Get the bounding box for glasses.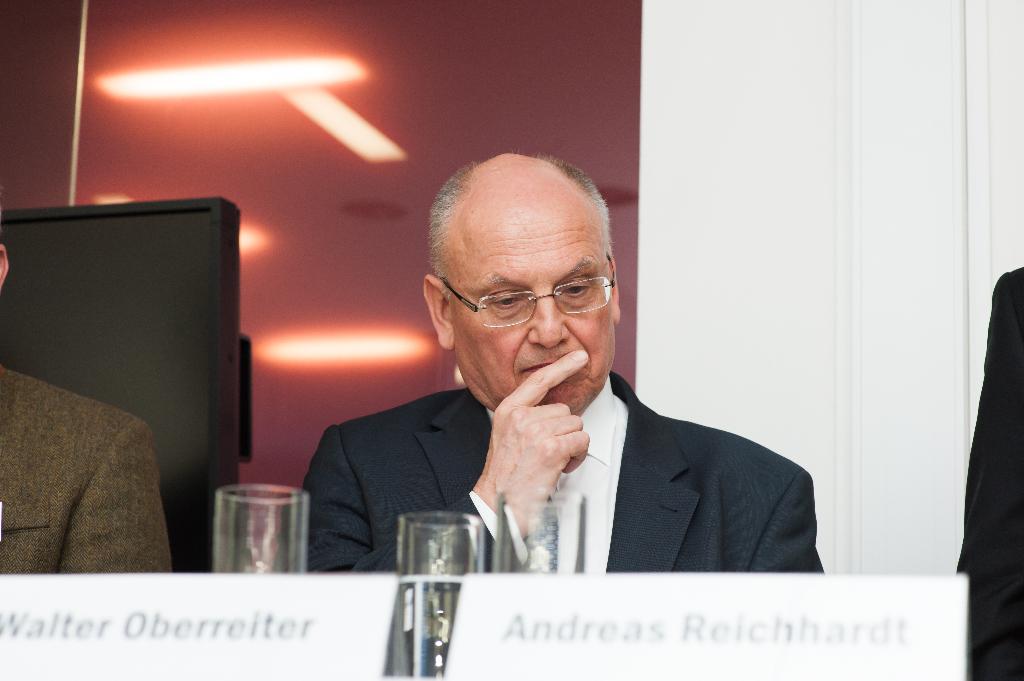
431,266,618,333.
